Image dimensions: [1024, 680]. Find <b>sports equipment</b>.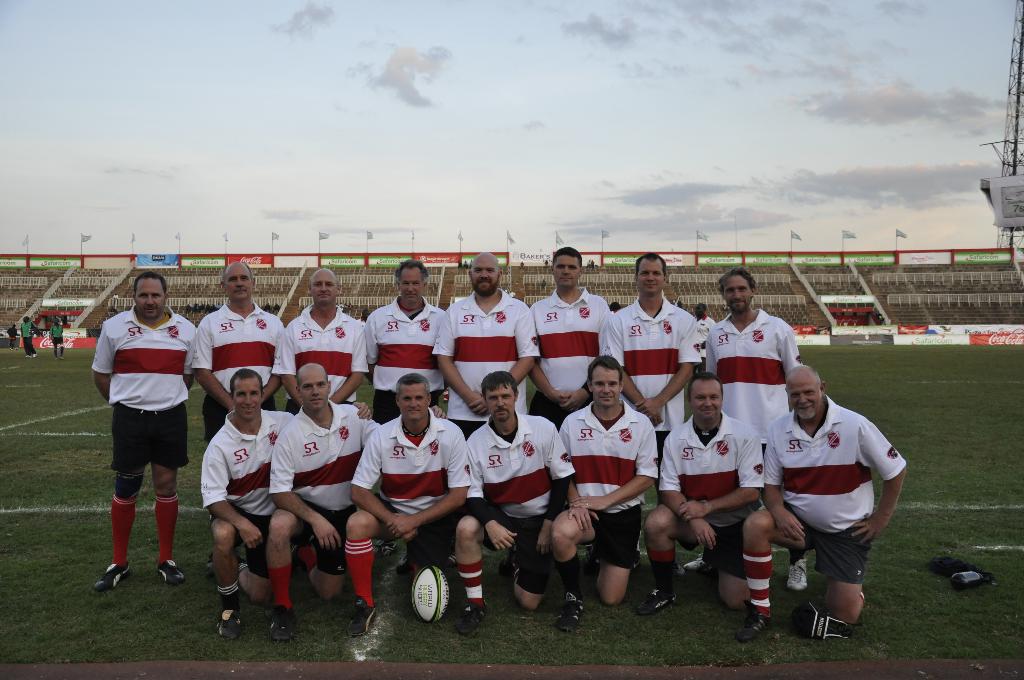
locate(630, 580, 687, 618).
